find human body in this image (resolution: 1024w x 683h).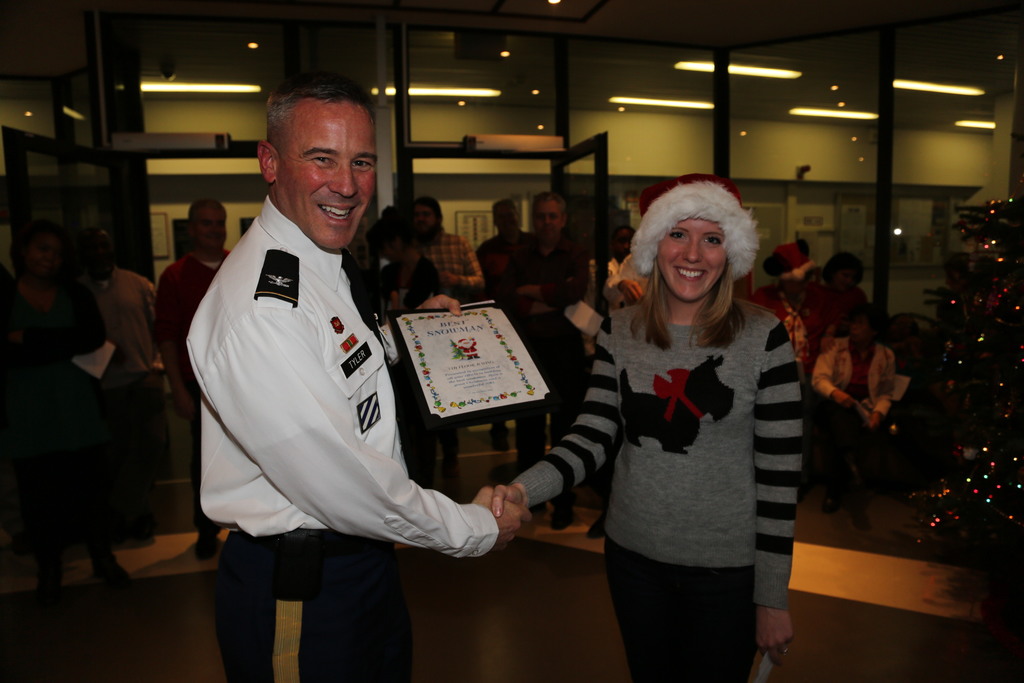
bbox(499, 181, 596, 439).
